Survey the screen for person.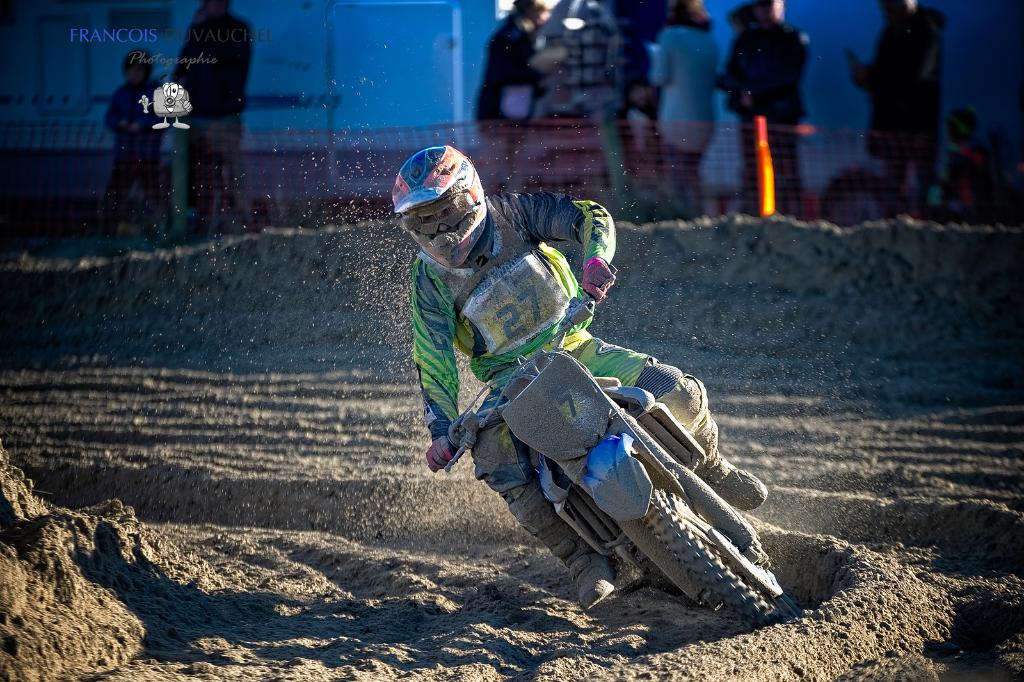
Survey found: select_region(640, 0, 726, 215).
